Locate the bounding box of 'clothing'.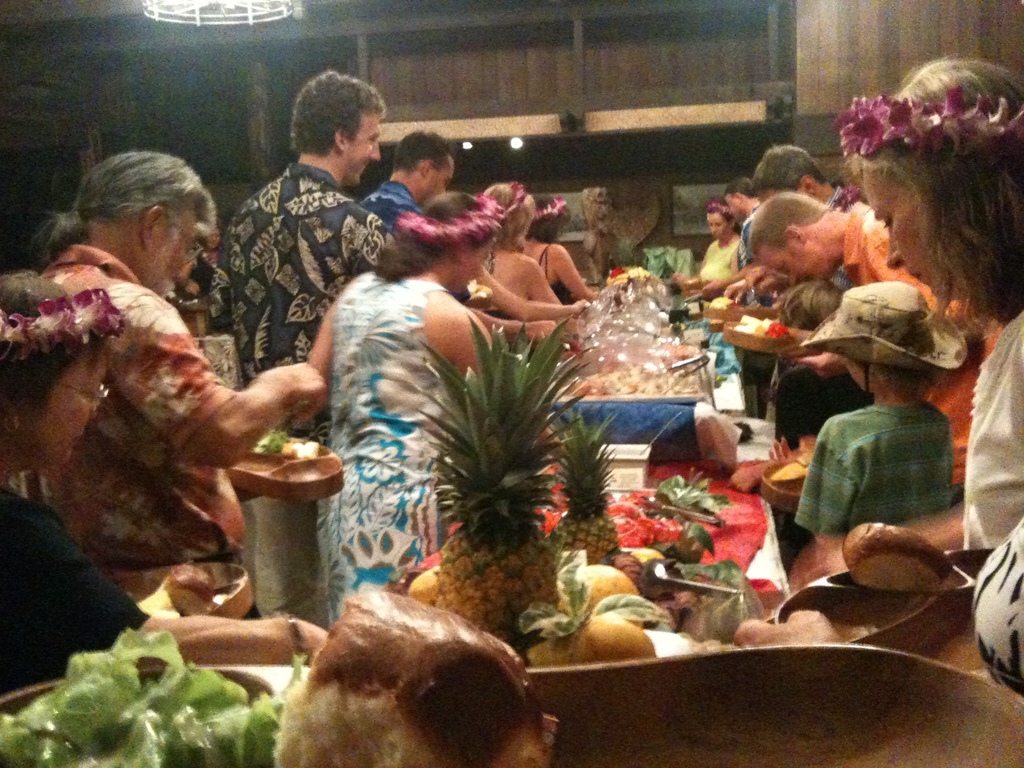
Bounding box: 954/302/1023/552.
